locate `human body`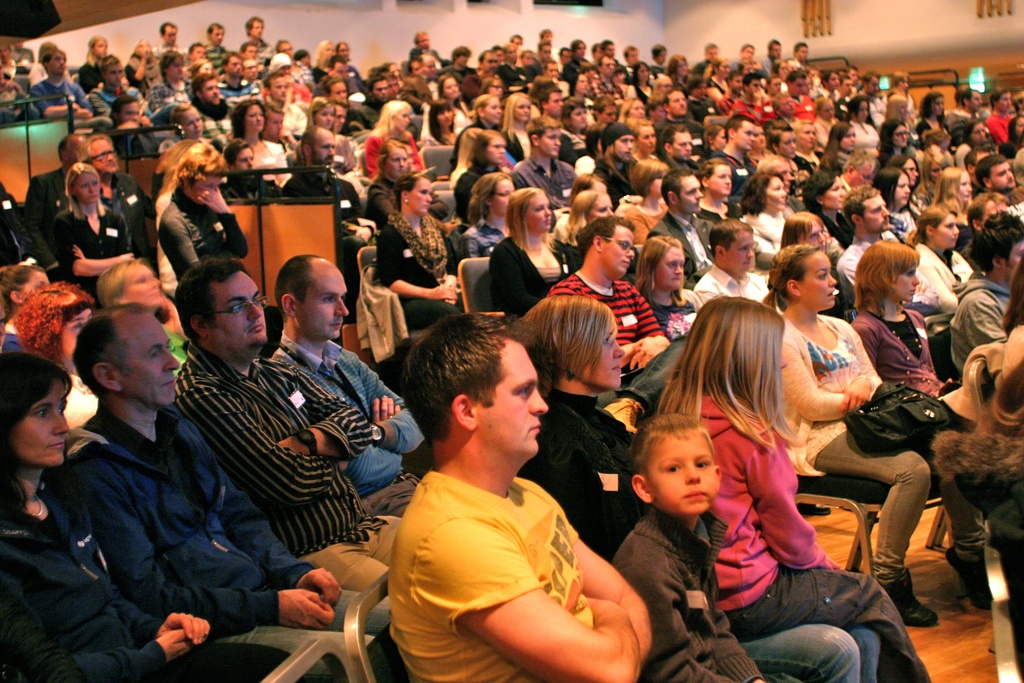
650:204:724:287
